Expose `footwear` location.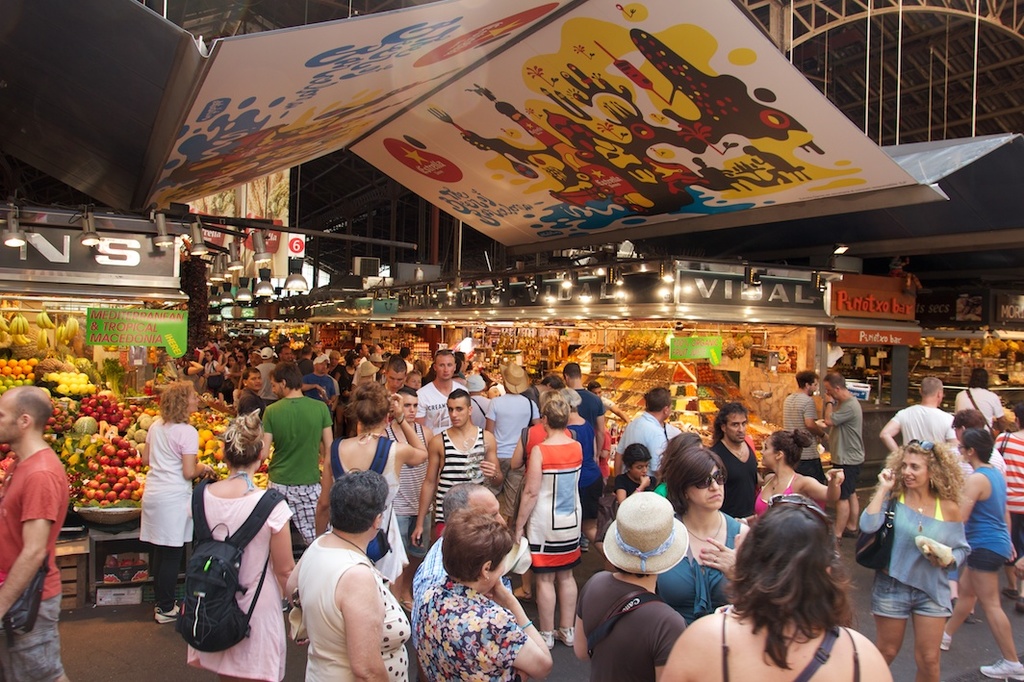
Exposed at (x1=831, y1=539, x2=840, y2=558).
